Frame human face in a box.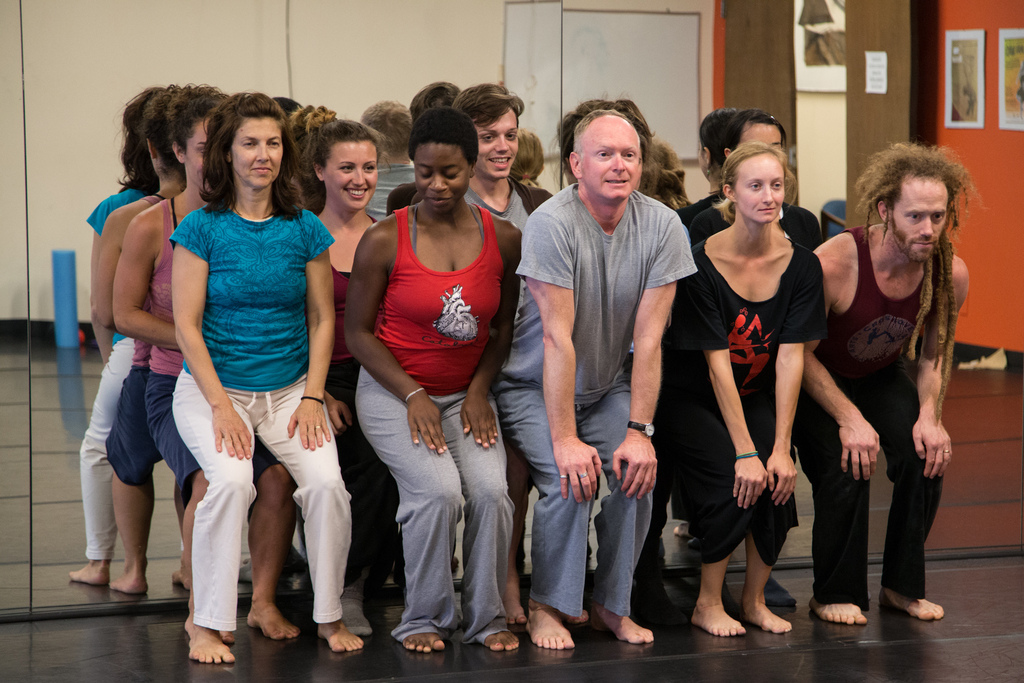
x1=739, y1=155, x2=787, y2=226.
